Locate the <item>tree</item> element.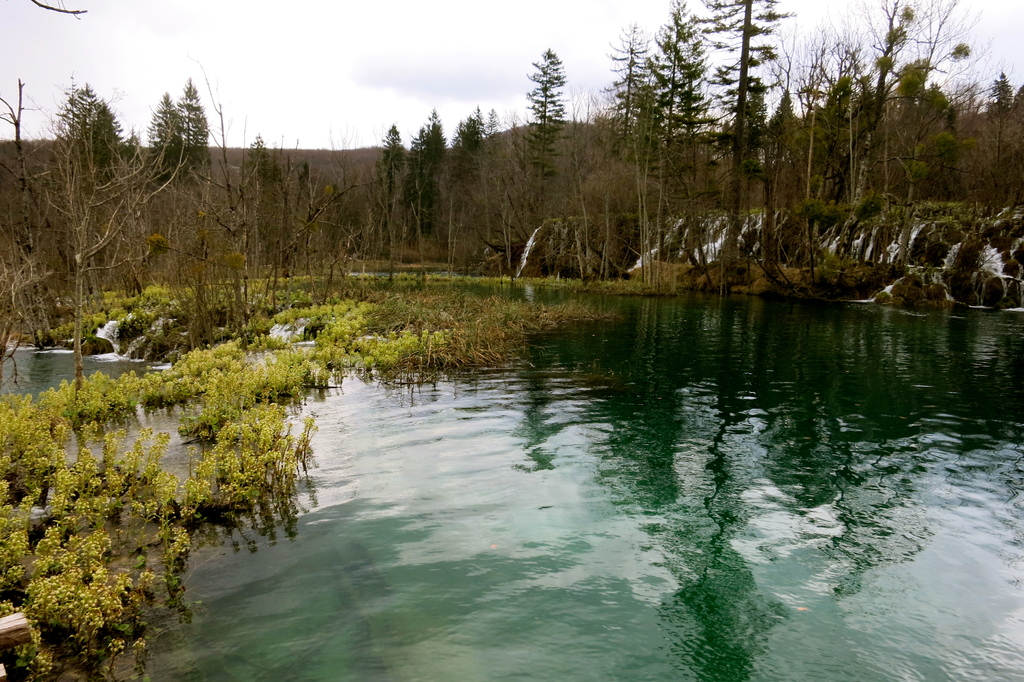
Element bbox: 175, 69, 215, 195.
